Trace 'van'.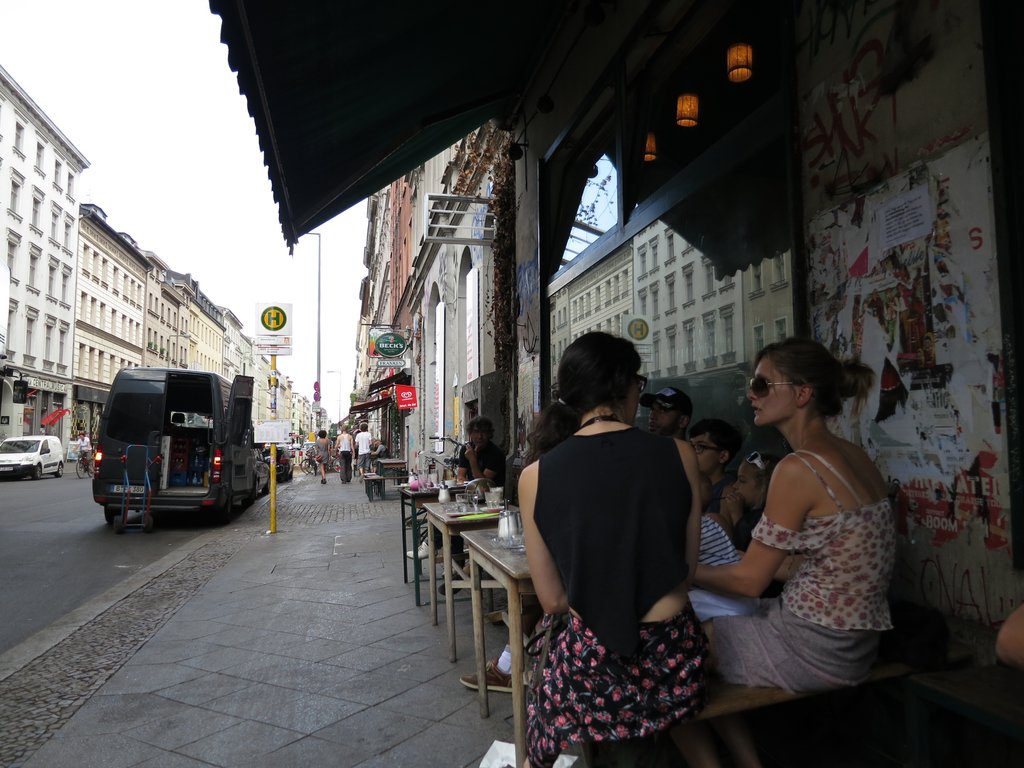
Traced to pyautogui.locateOnScreen(83, 362, 256, 526).
